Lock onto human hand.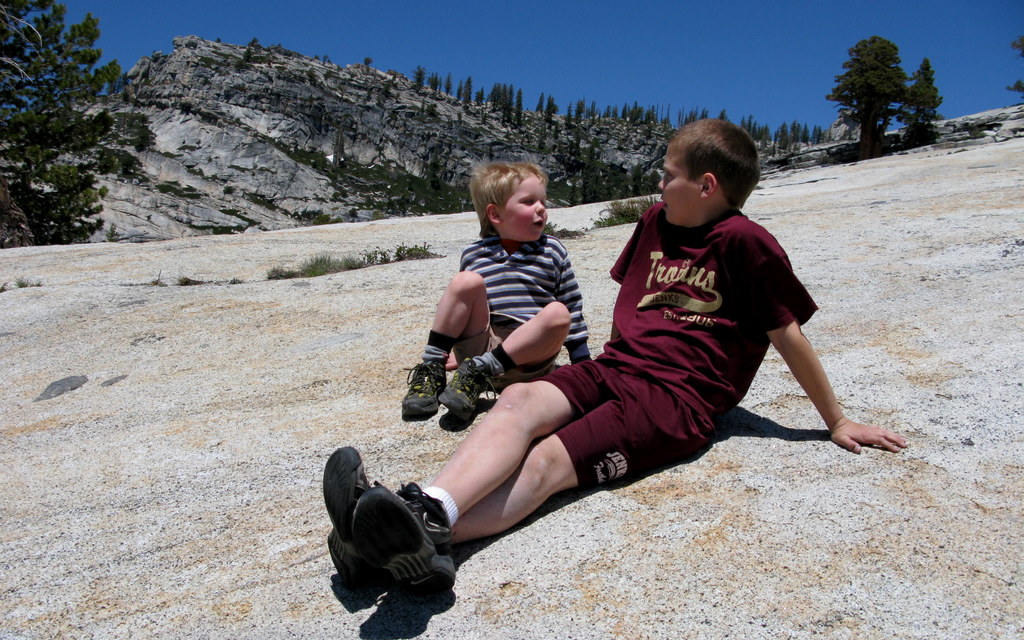
Locked: [x1=571, y1=357, x2=592, y2=365].
